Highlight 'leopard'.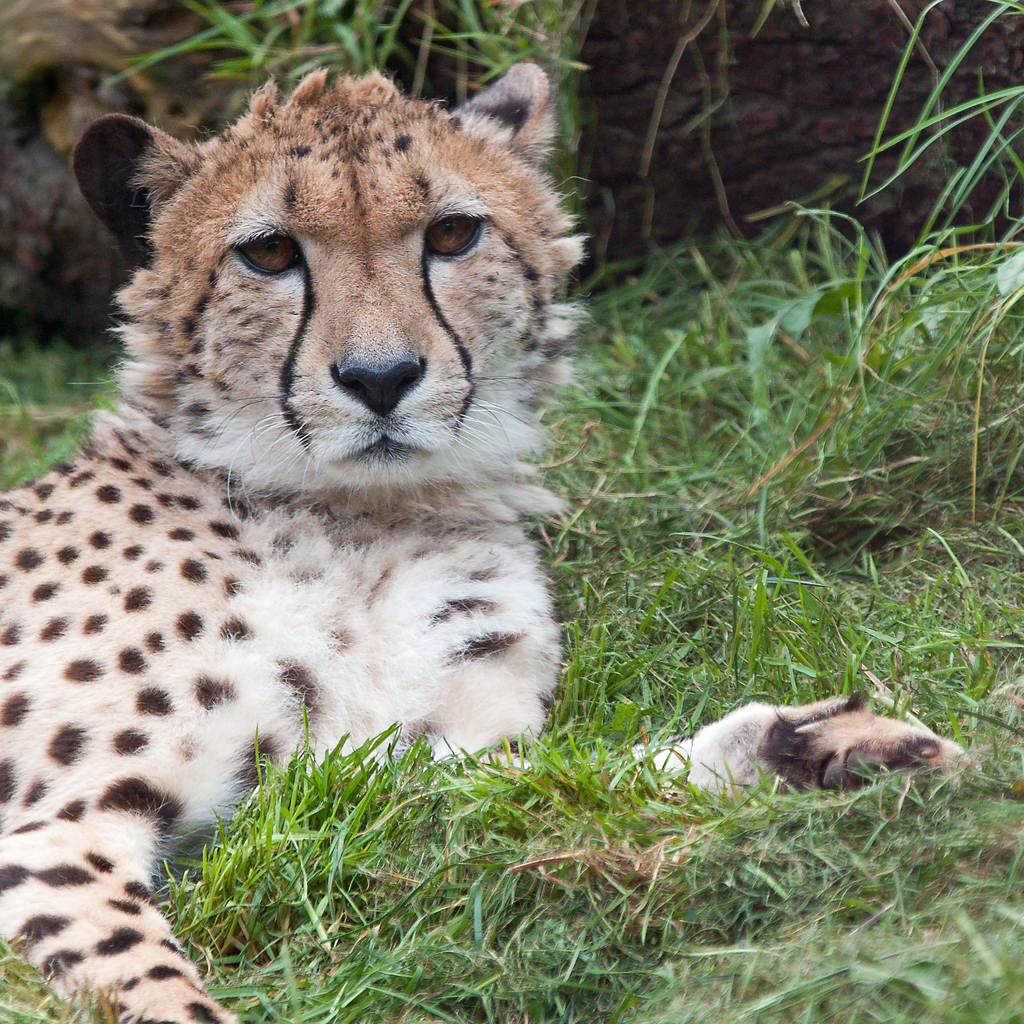
Highlighted region: 0,67,973,1023.
